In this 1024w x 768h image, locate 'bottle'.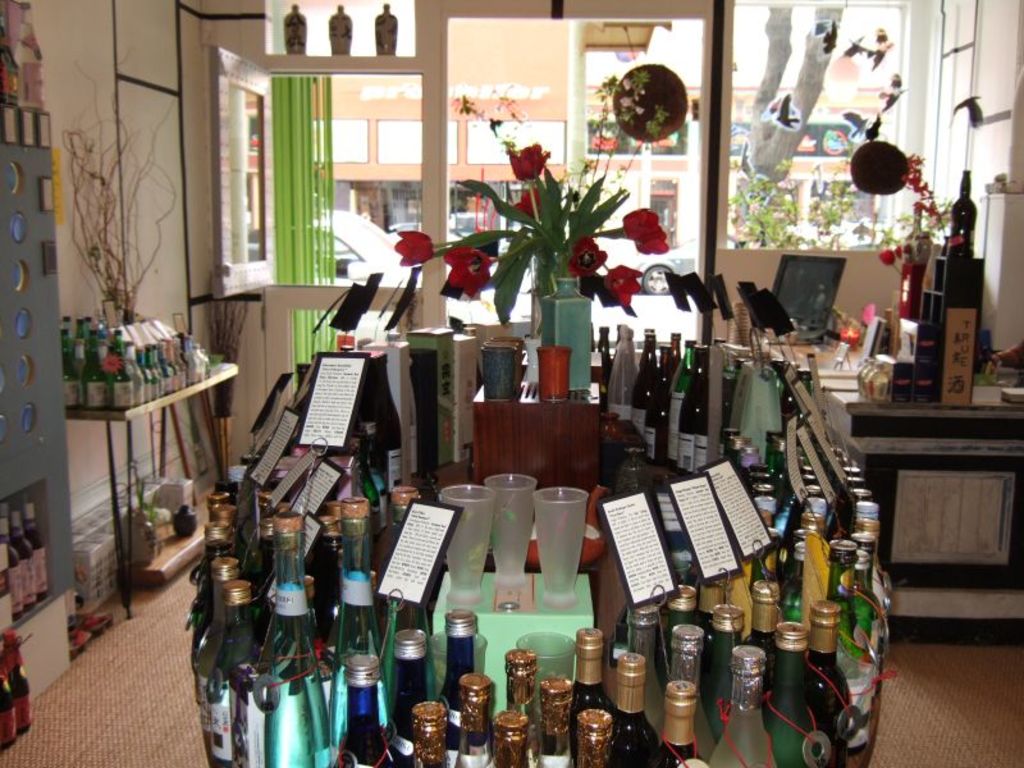
Bounding box: 746,584,783,687.
